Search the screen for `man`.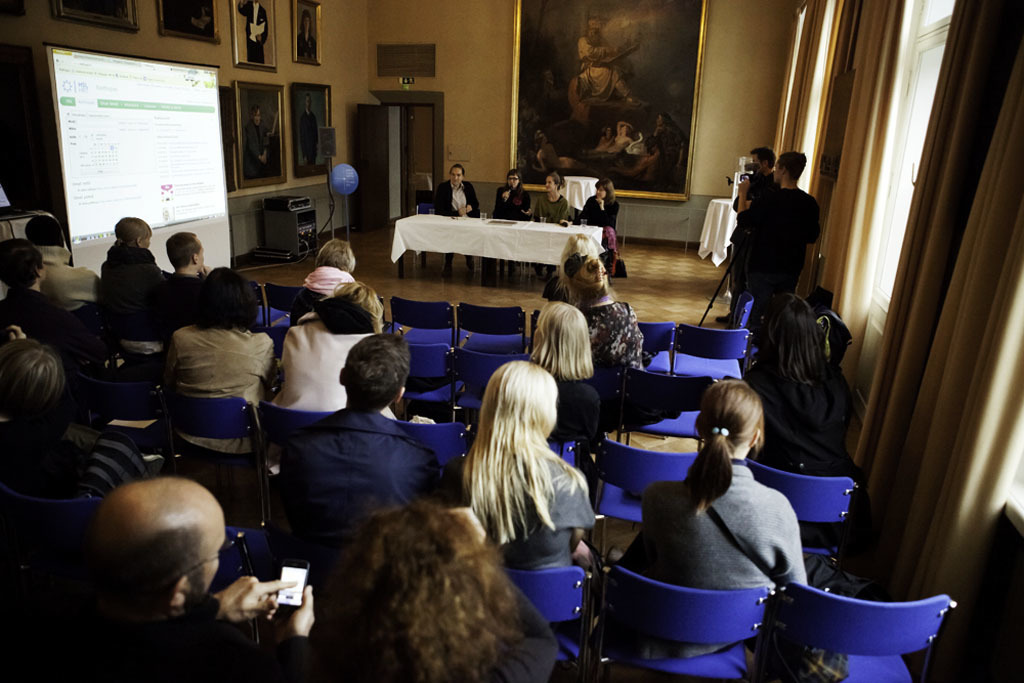
Found at <bbox>17, 211, 115, 317</bbox>.
